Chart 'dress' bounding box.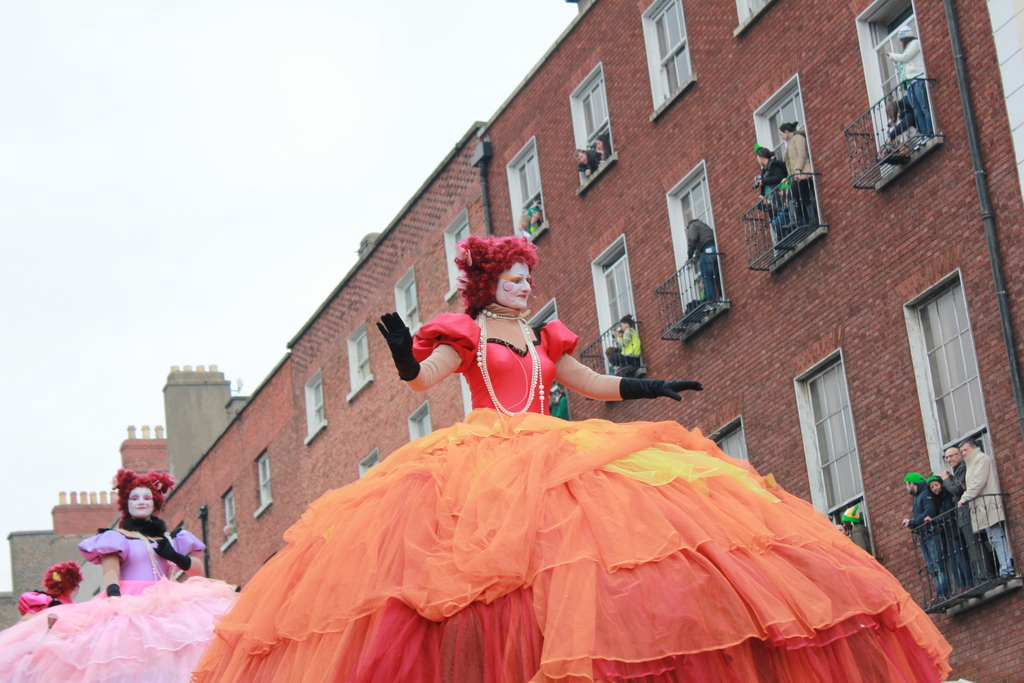
Charted: 190/316/954/682.
